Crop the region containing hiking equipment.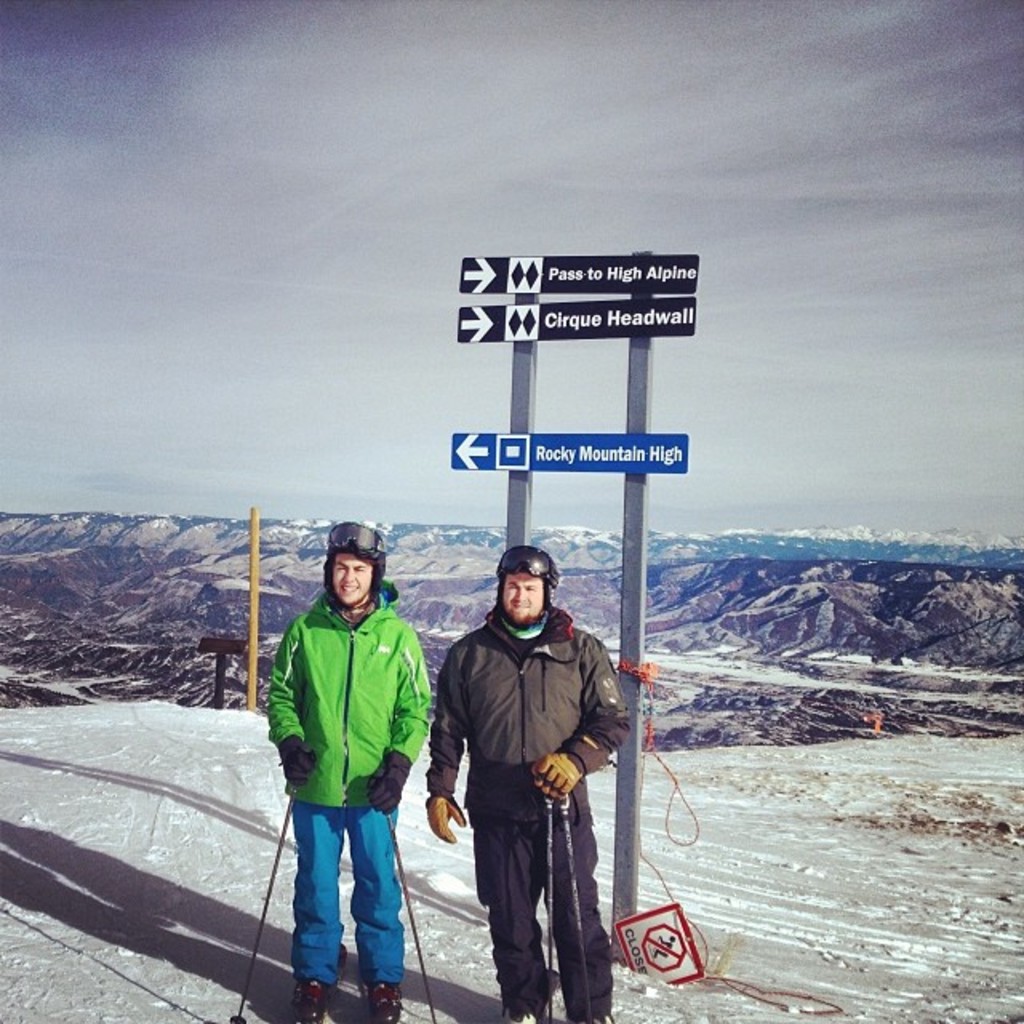
Crop region: crop(558, 787, 595, 1022).
